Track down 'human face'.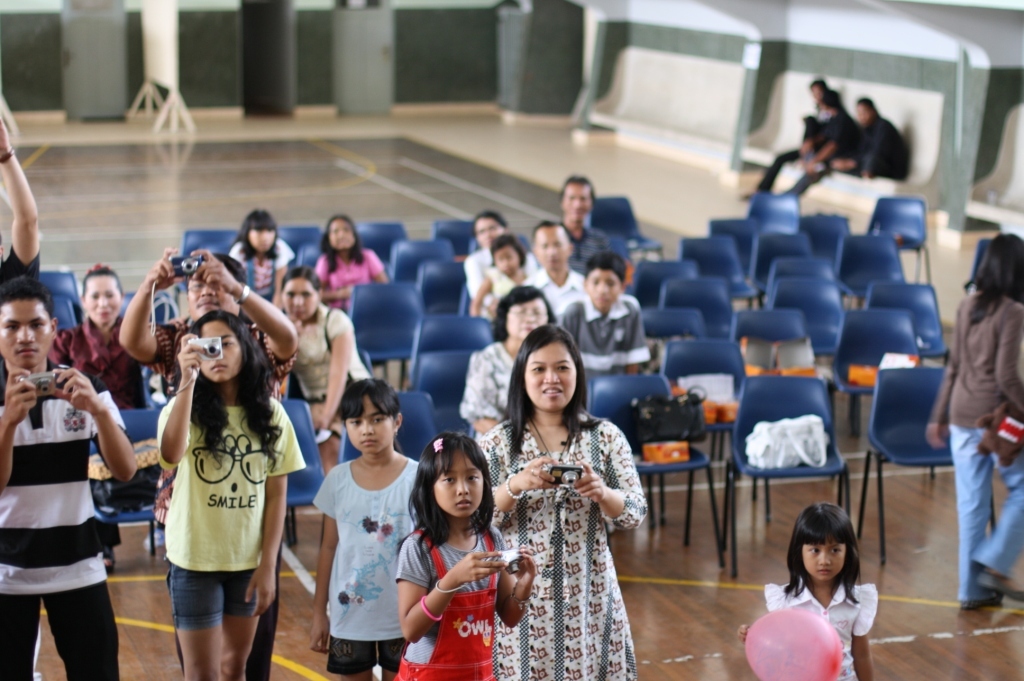
Tracked to bbox=(344, 399, 396, 449).
